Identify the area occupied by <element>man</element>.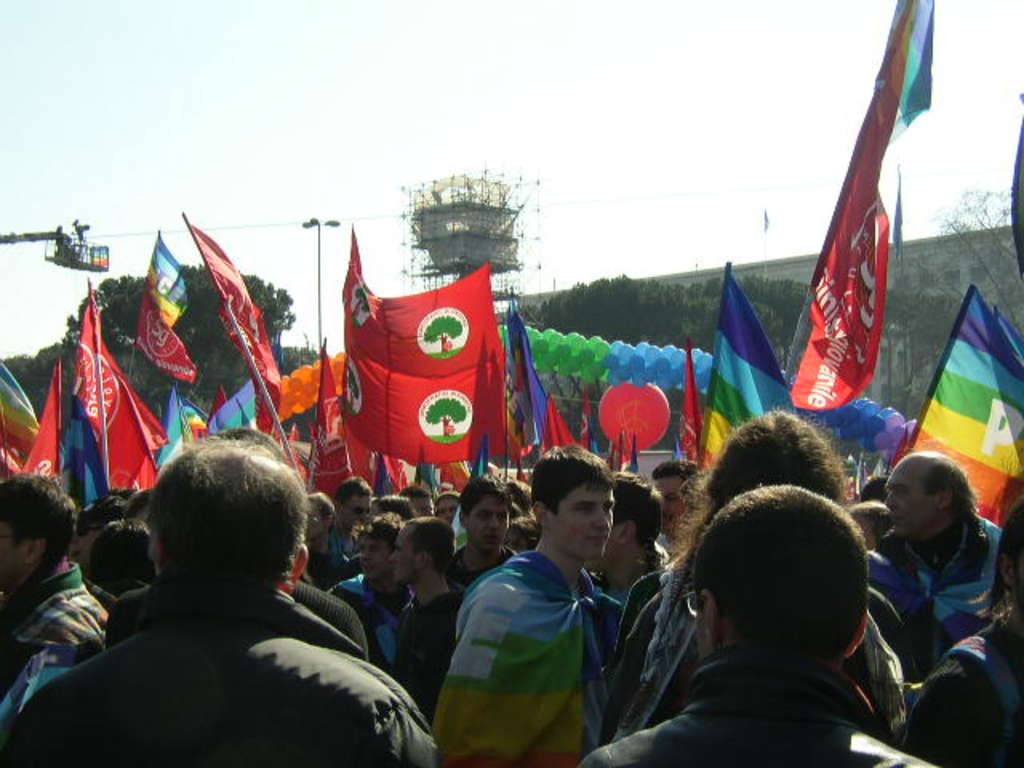
Area: <region>42, 448, 421, 765</region>.
